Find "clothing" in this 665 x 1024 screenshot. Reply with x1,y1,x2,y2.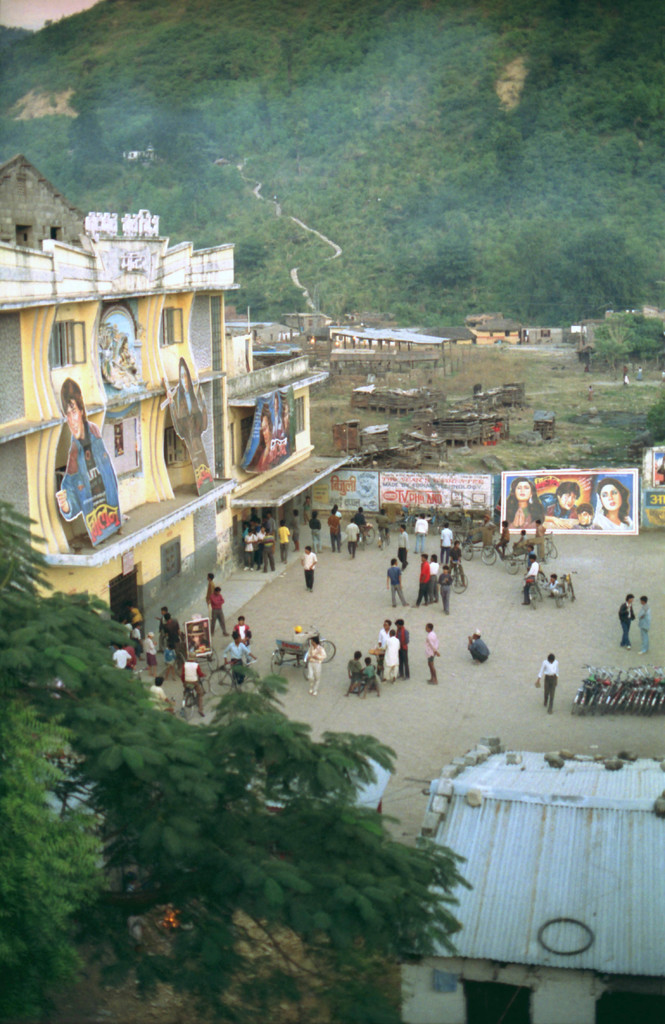
60,419,124,550.
